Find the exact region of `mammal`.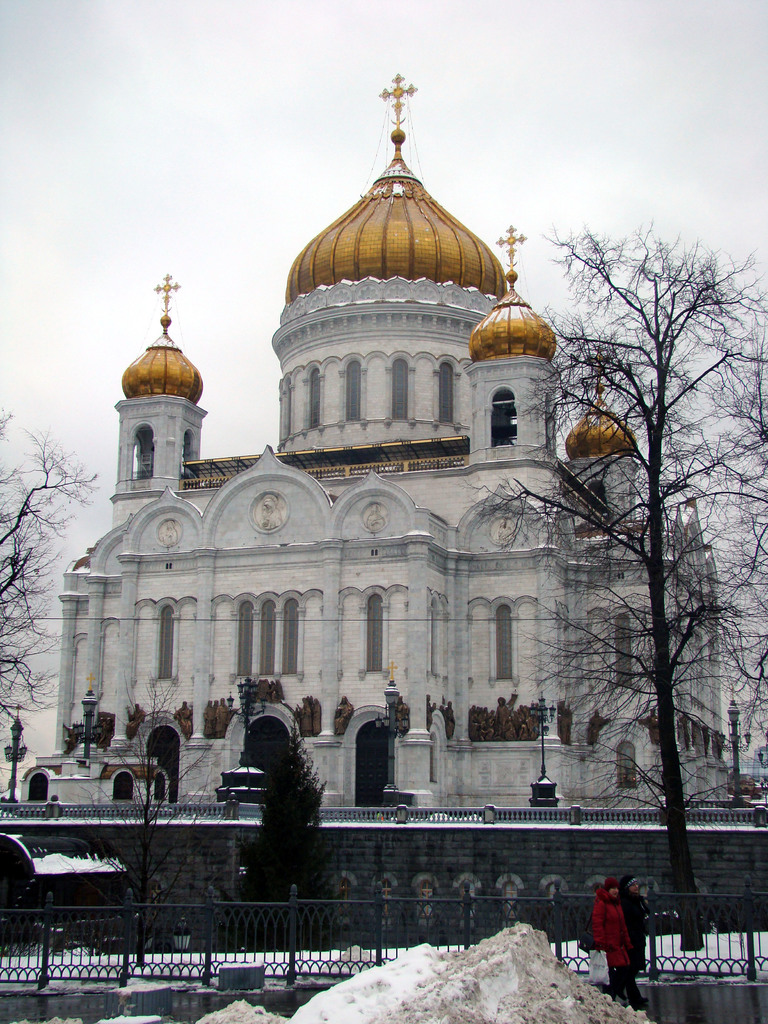
Exact region: bbox(364, 505, 385, 528).
